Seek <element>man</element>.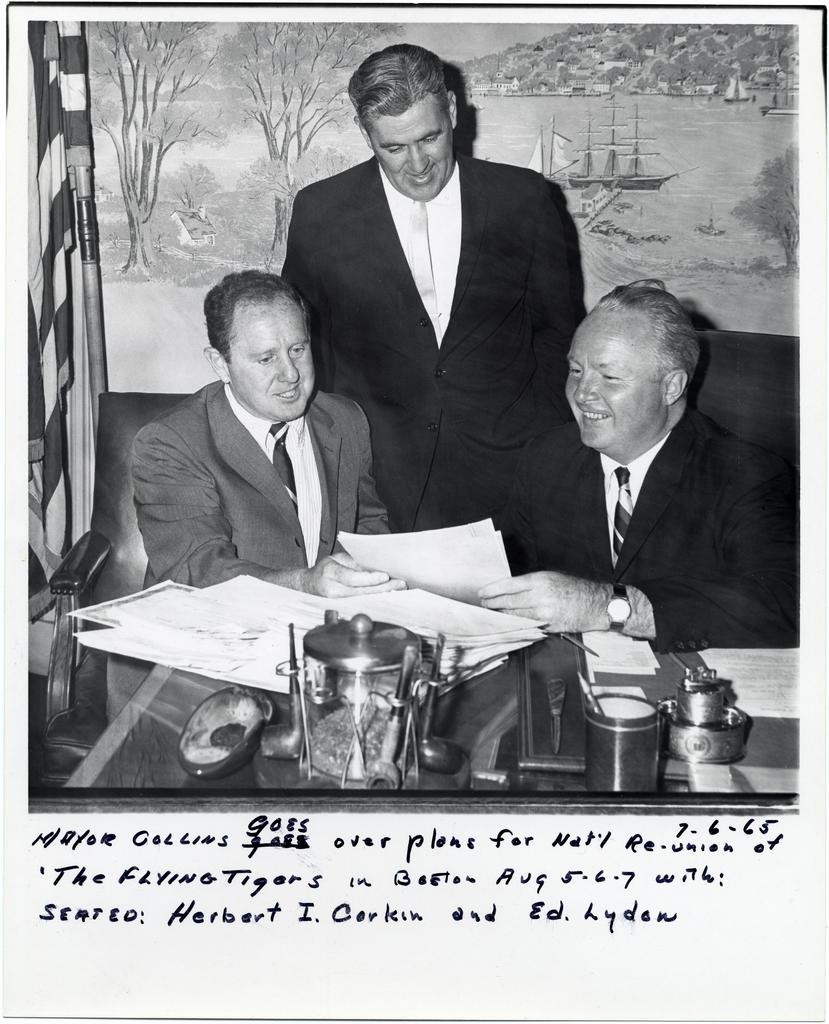
bbox=[473, 275, 796, 632].
